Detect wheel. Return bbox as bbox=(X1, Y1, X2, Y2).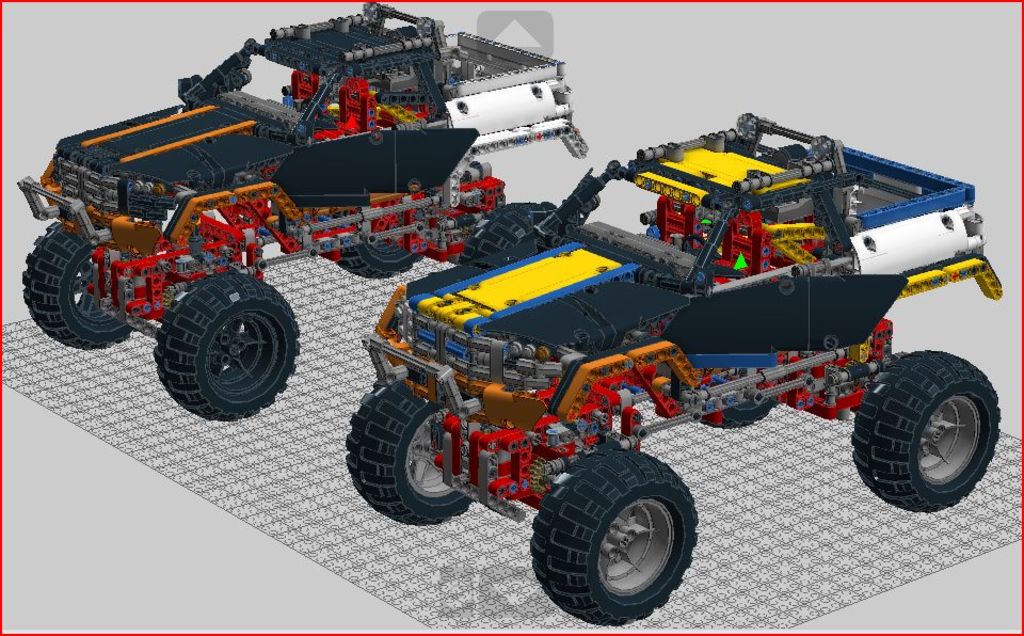
bbox=(851, 350, 1004, 518).
